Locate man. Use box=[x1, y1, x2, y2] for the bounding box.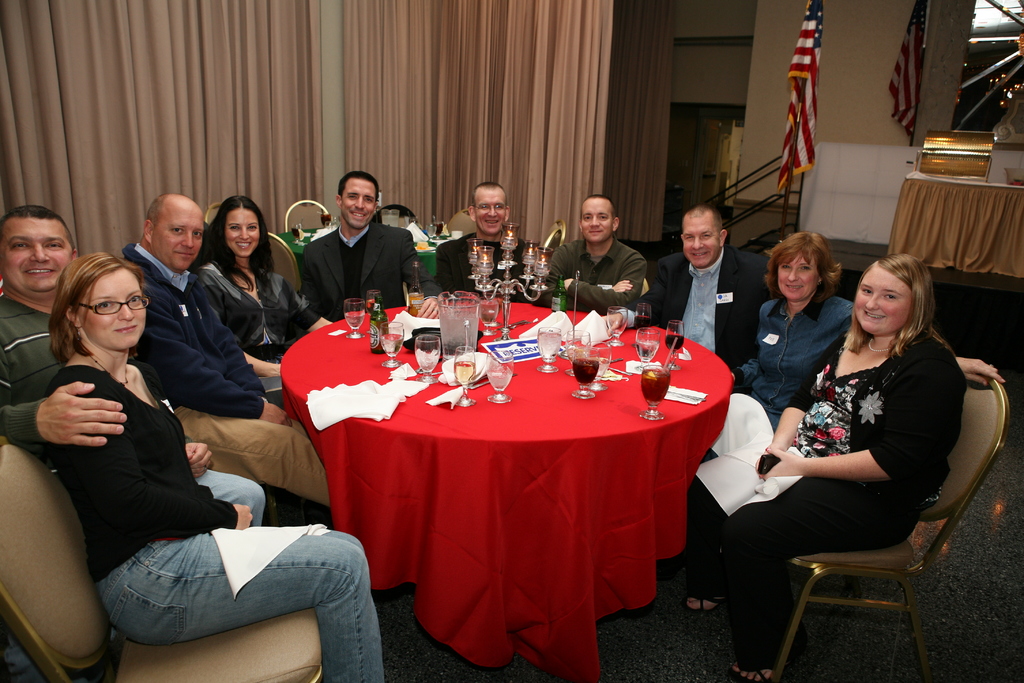
box=[0, 206, 263, 527].
